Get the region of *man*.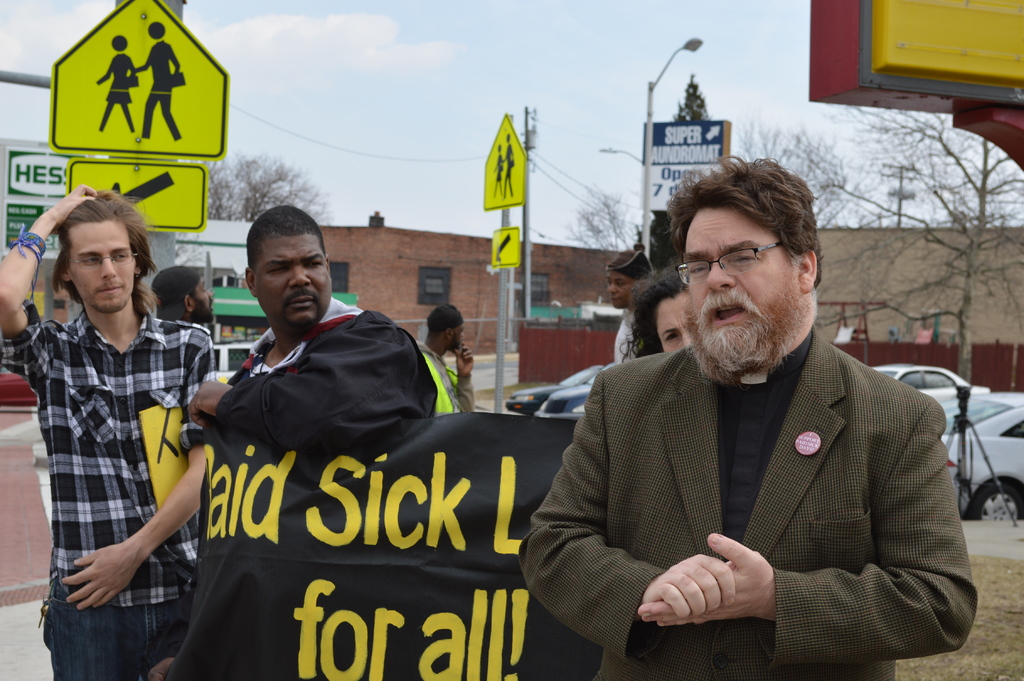
(149,265,216,329).
